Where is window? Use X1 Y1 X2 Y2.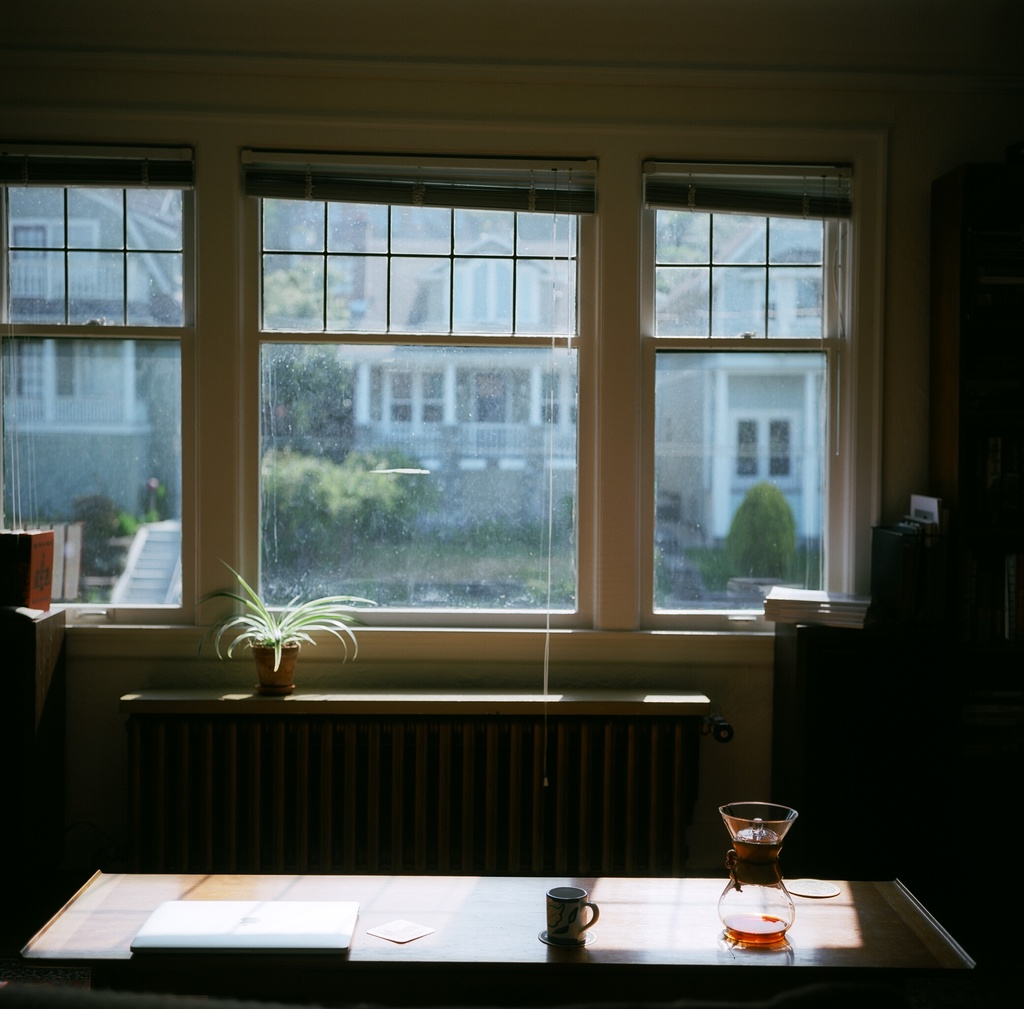
446 255 541 318.
